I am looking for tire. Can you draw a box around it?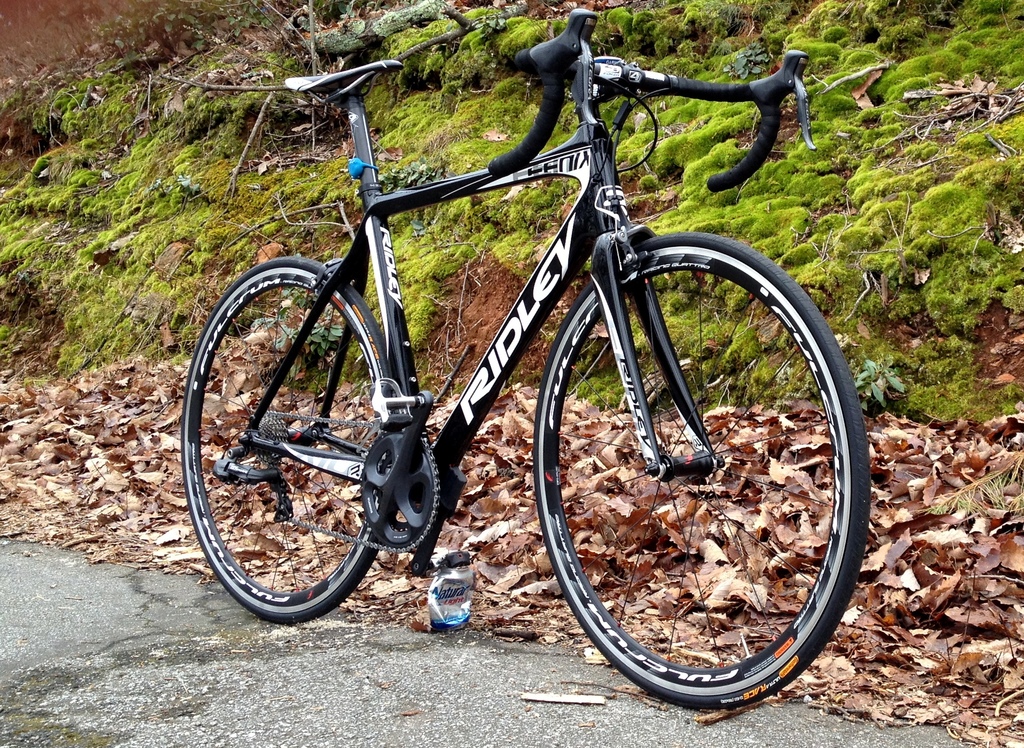
Sure, the bounding box is box=[531, 230, 871, 709].
